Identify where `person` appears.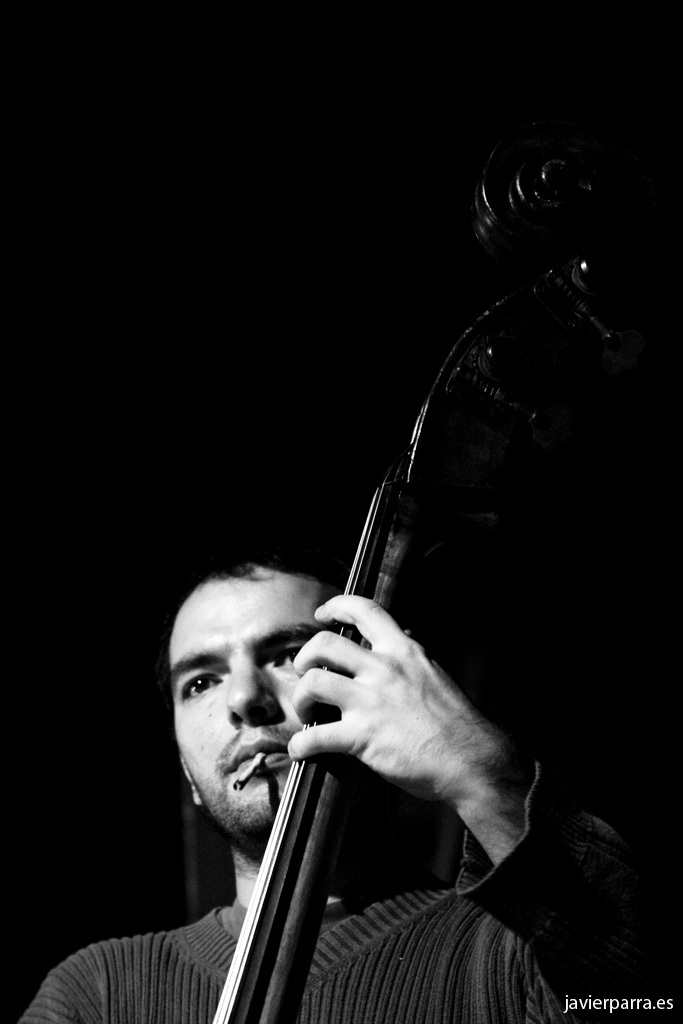
Appears at detection(15, 543, 682, 1023).
